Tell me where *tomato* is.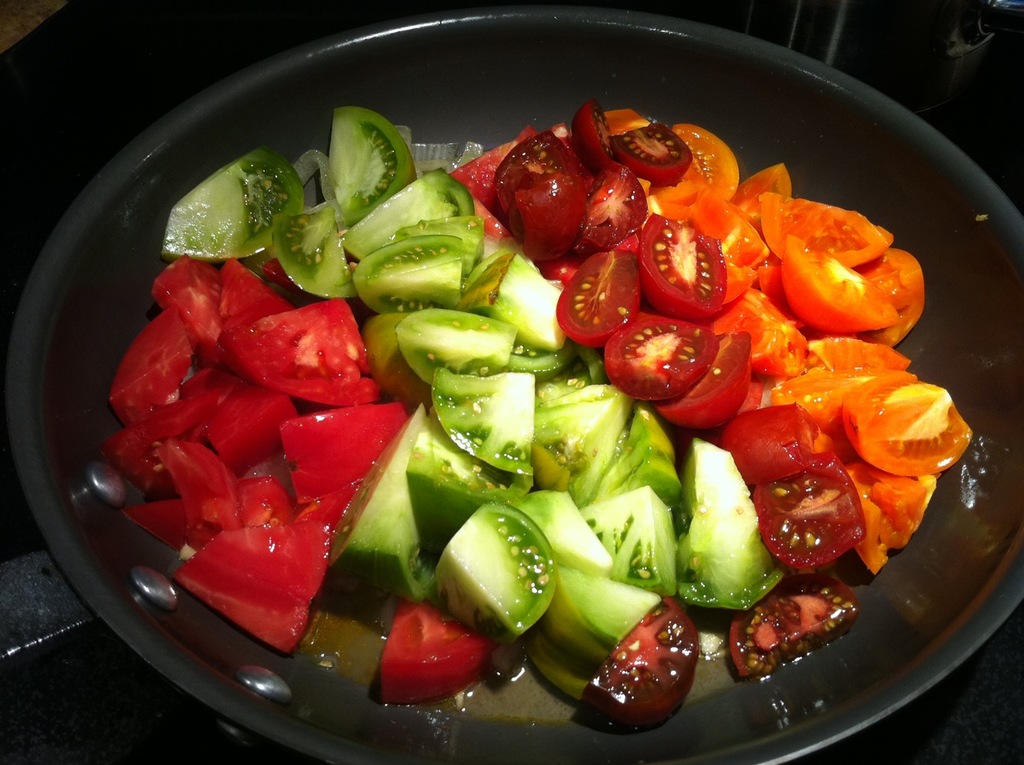
*tomato* is at region(383, 600, 488, 703).
